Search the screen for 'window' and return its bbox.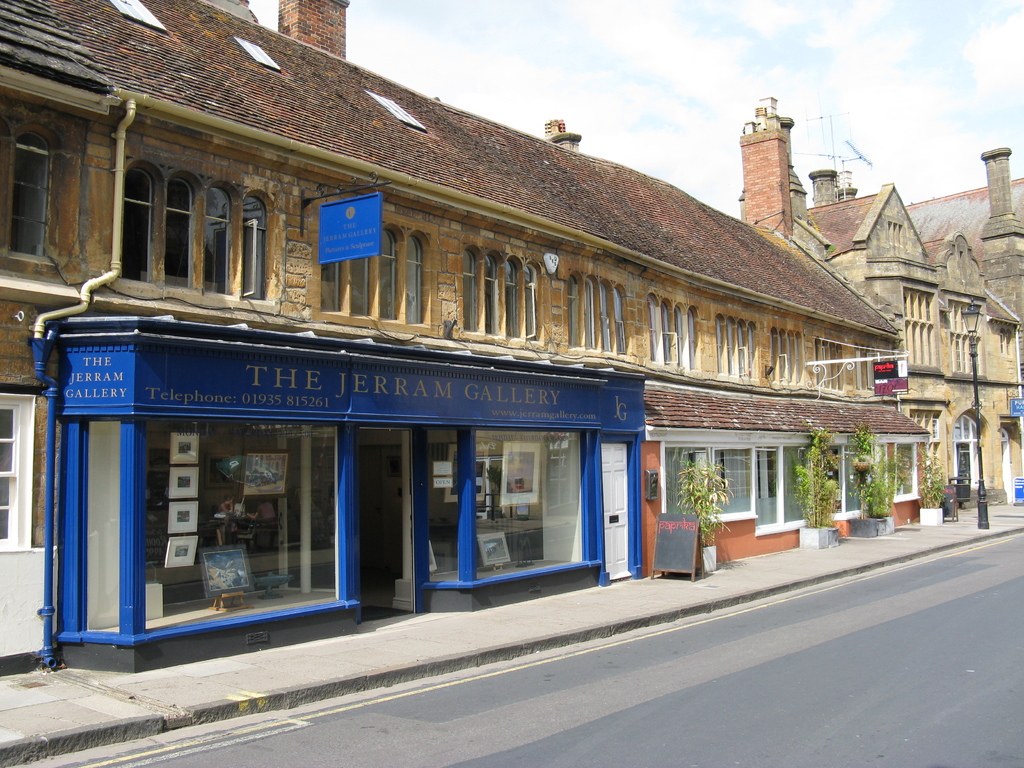
Found: region(62, 414, 123, 648).
